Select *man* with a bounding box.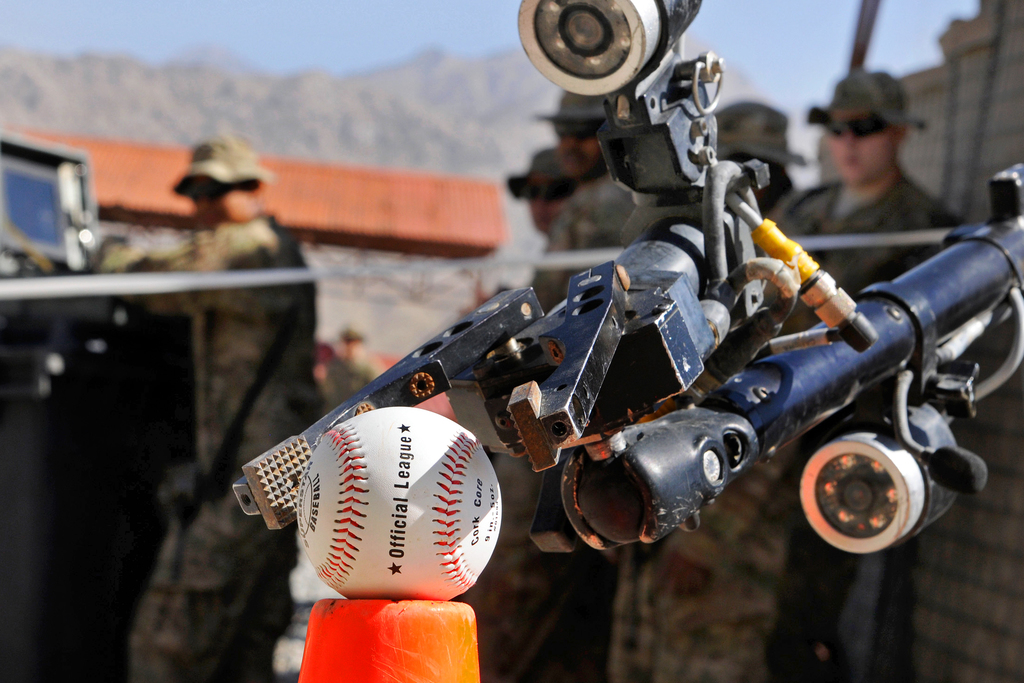
detection(511, 151, 579, 240).
